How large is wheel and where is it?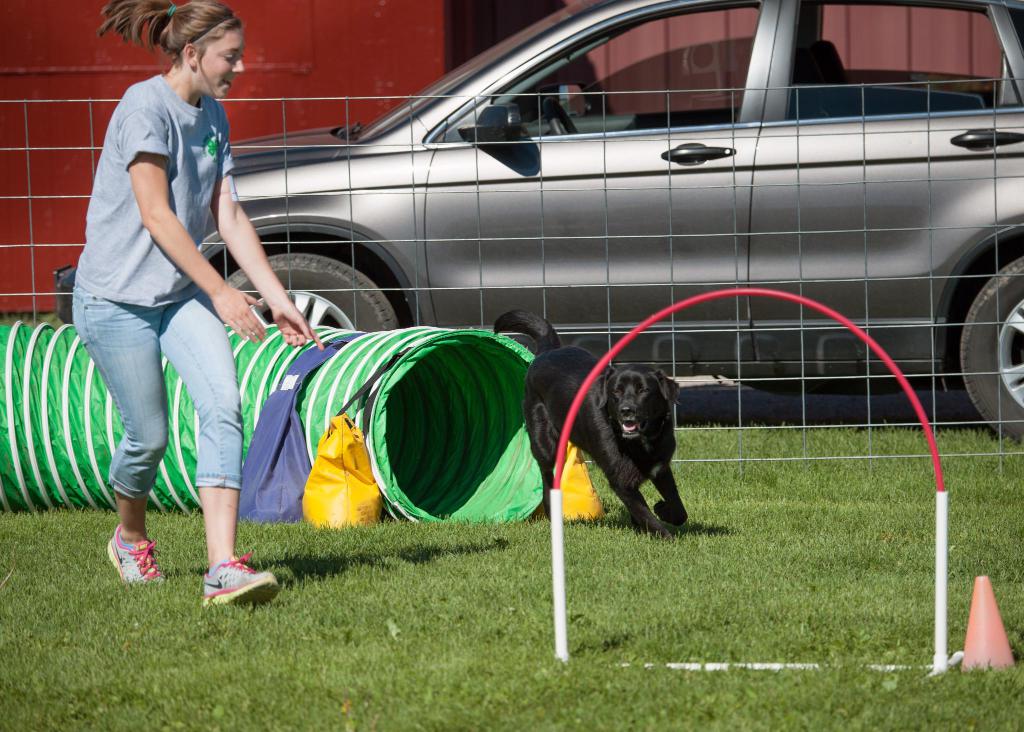
Bounding box: locate(223, 253, 398, 331).
